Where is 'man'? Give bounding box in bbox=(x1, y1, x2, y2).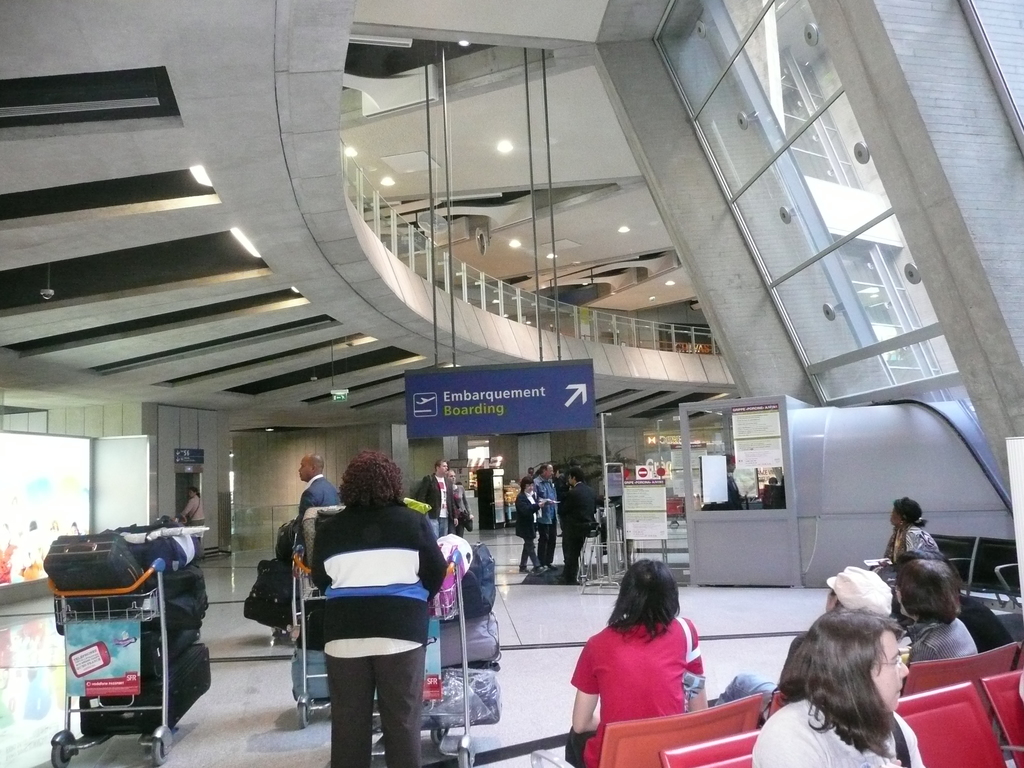
bbox=(292, 455, 342, 550).
